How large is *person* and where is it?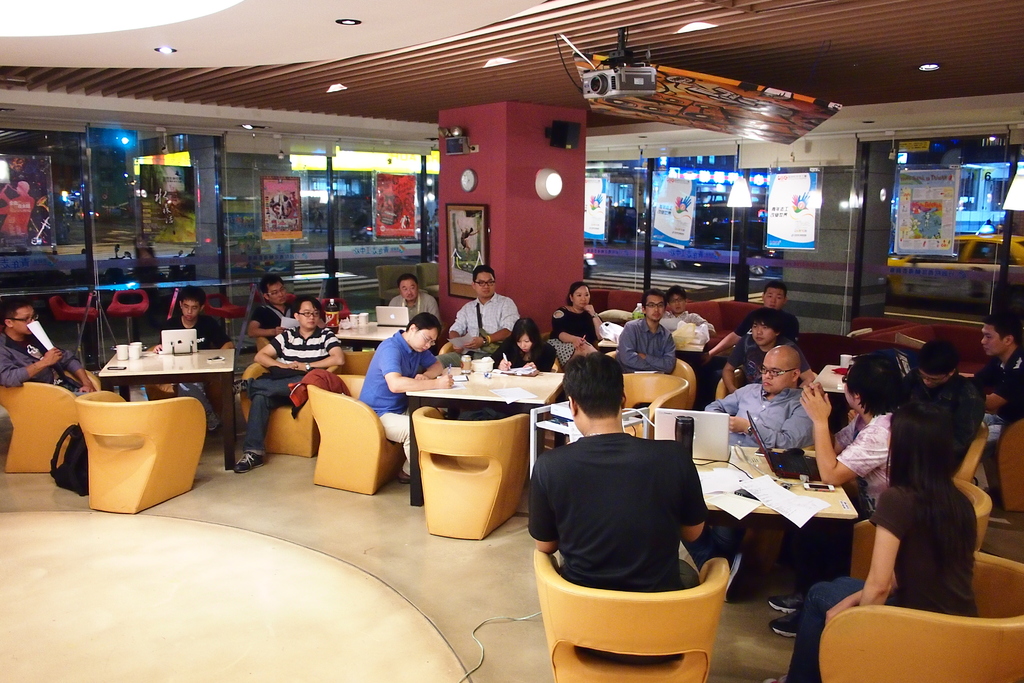
Bounding box: {"left": 975, "top": 314, "right": 1023, "bottom": 513}.
